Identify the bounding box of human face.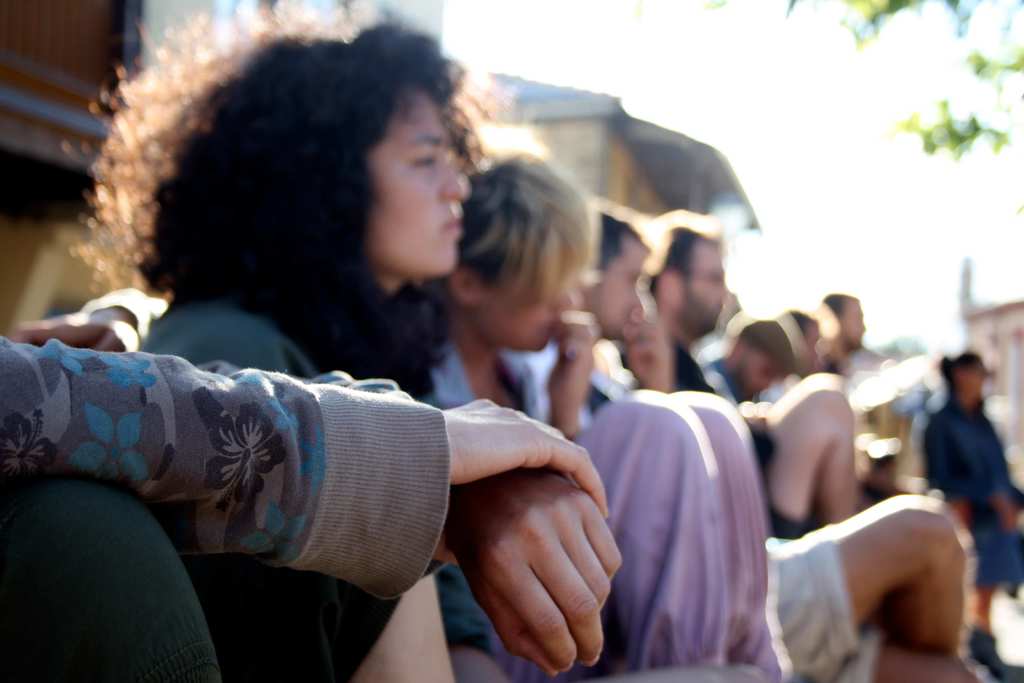
(x1=843, y1=299, x2=865, y2=348).
